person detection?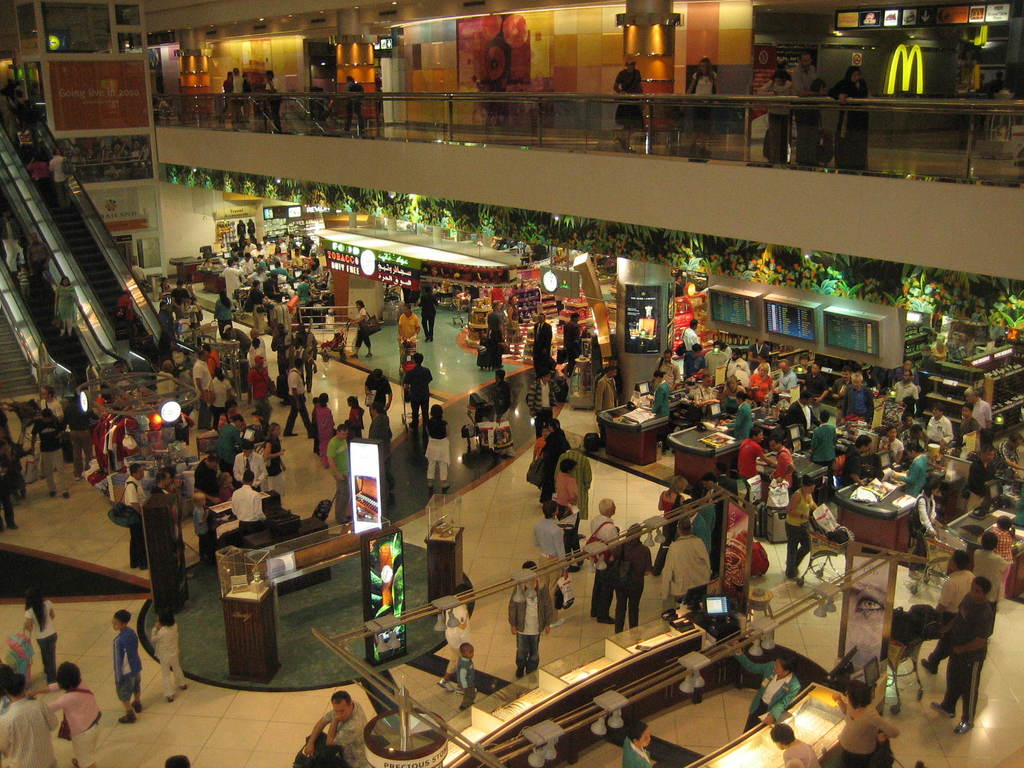
748,356,774,408
